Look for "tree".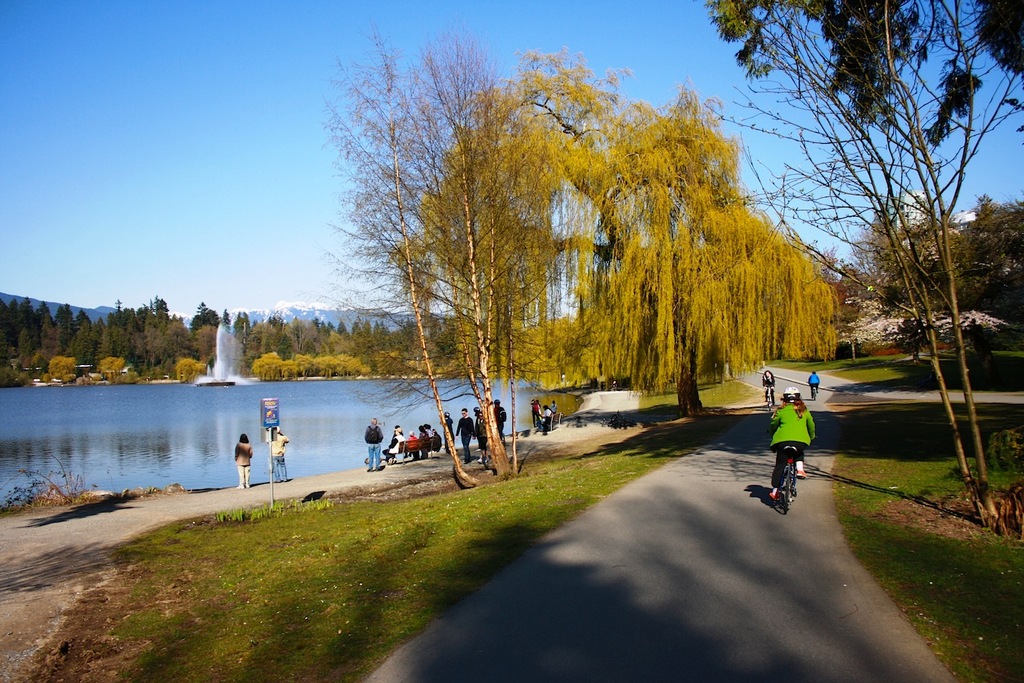
Found: 0, 299, 33, 368.
